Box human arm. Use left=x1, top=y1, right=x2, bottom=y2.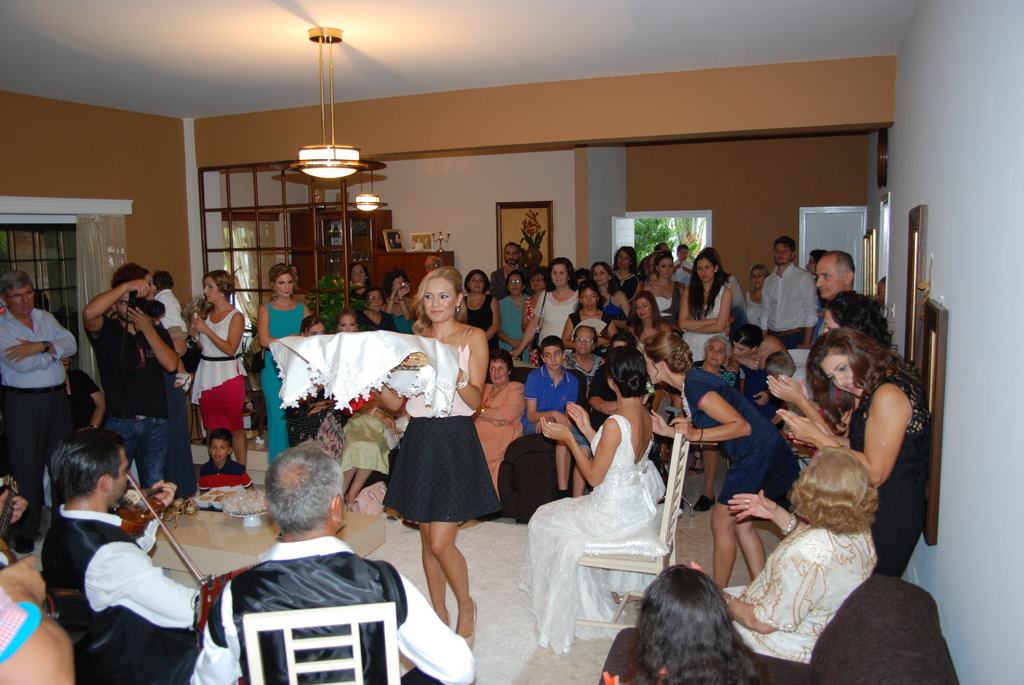
left=618, top=290, right=630, bottom=320.
